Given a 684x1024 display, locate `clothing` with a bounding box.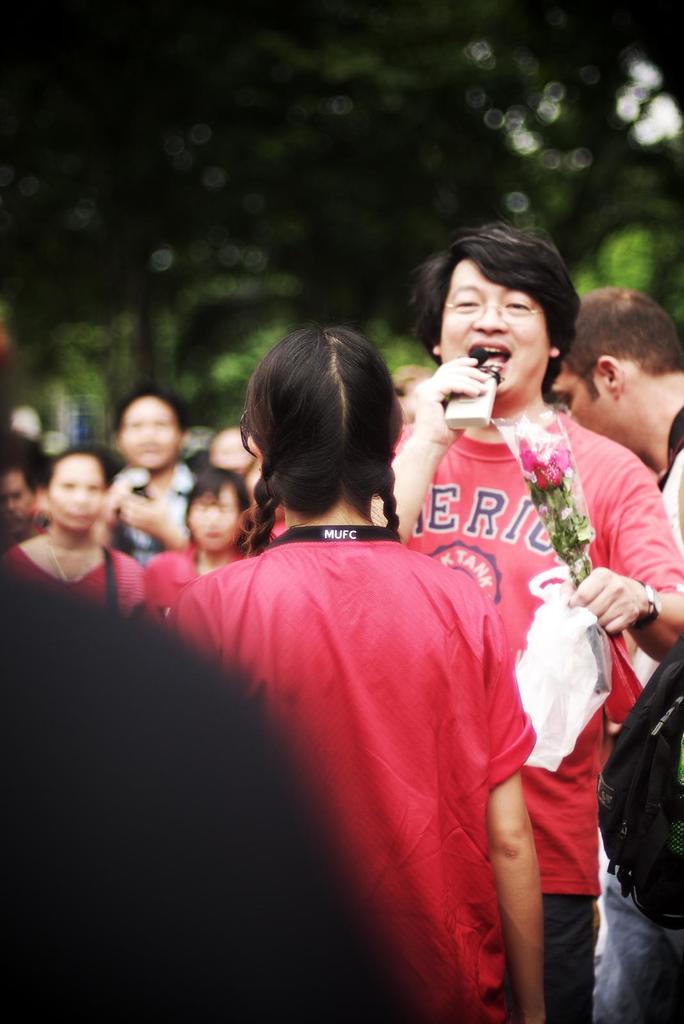
Located: crop(146, 540, 209, 610).
